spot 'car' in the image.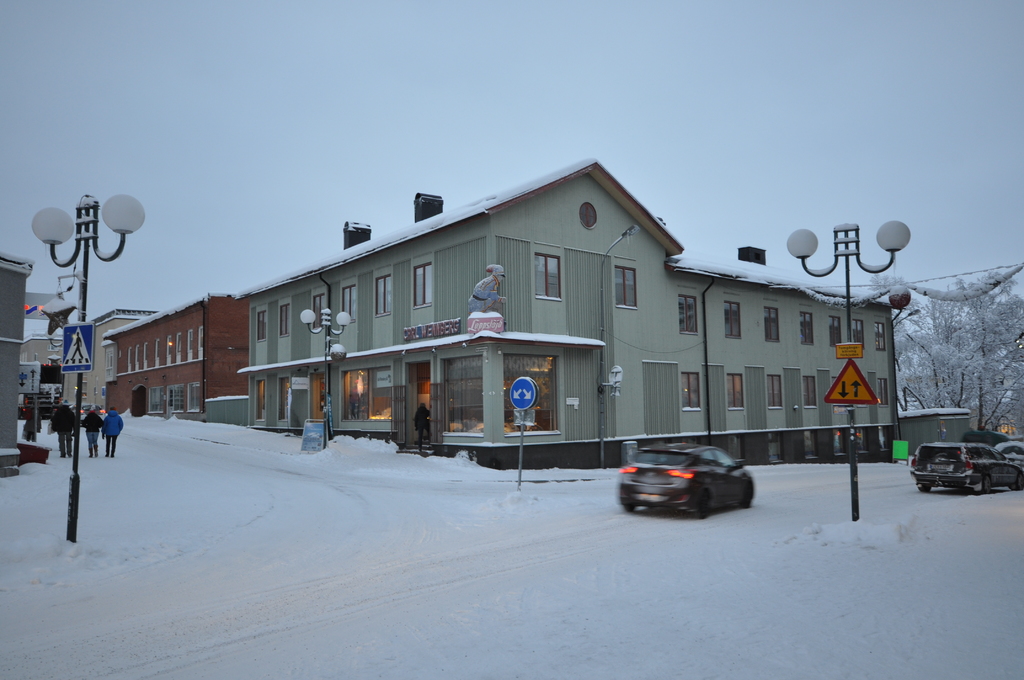
'car' found at Rect(913, 441, 1023, 497).
